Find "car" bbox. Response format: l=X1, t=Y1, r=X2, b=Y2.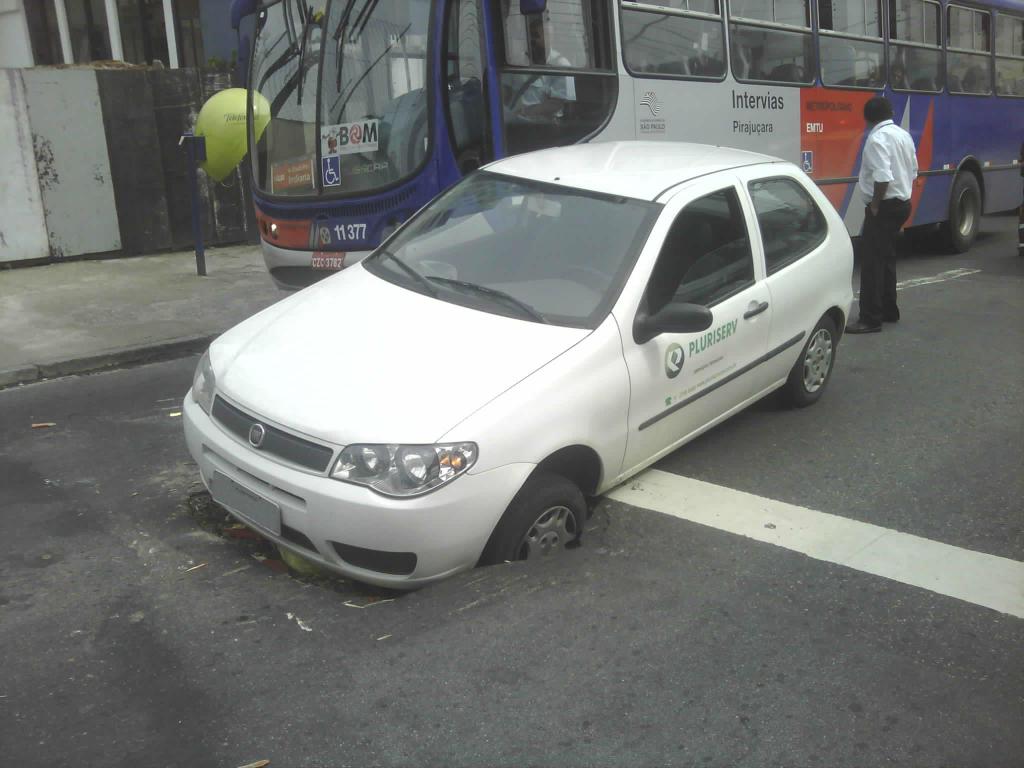
l=171, t=137, r=856, b=598.
